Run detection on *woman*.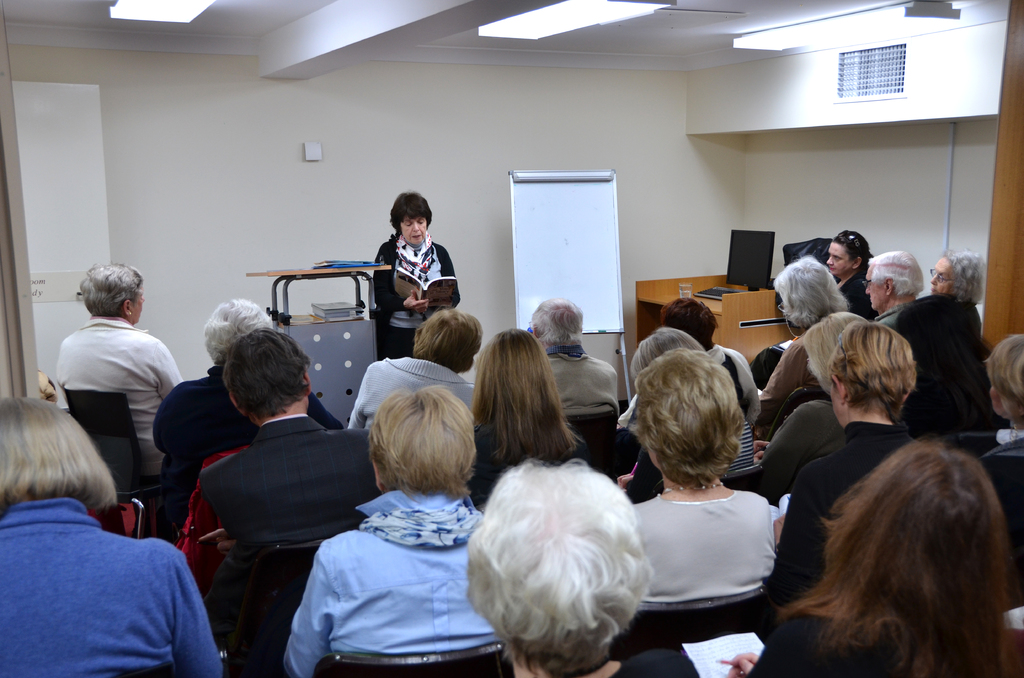
Result: {"x1": 820, "y1": 226, "x2": 877, "y2": 326}.
